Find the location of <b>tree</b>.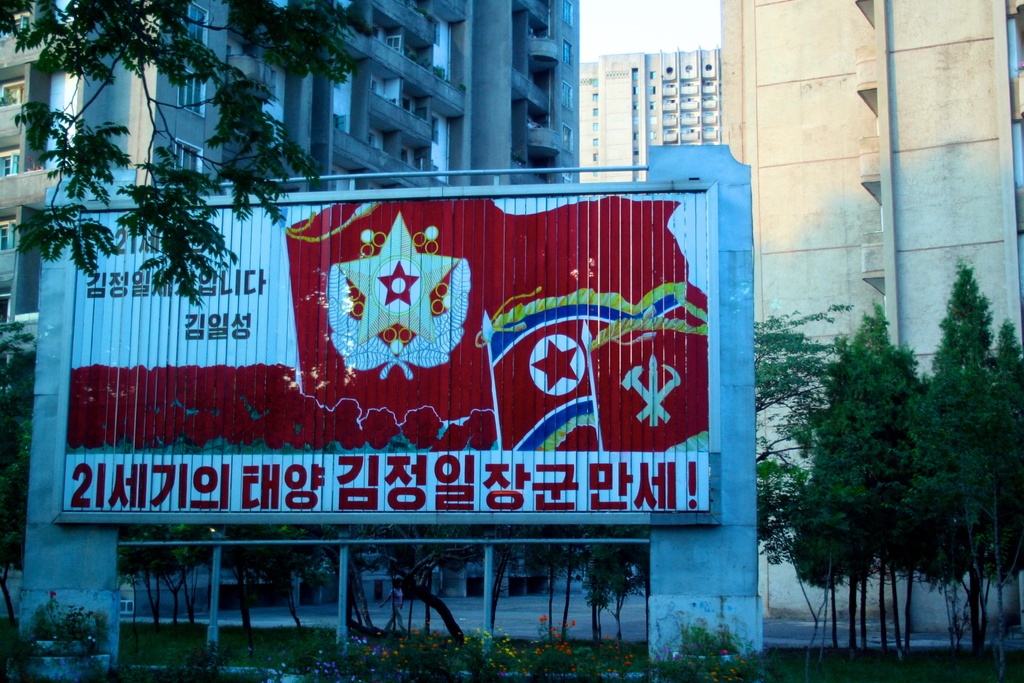
Location: bbox=[499, 528, 644, 642].
